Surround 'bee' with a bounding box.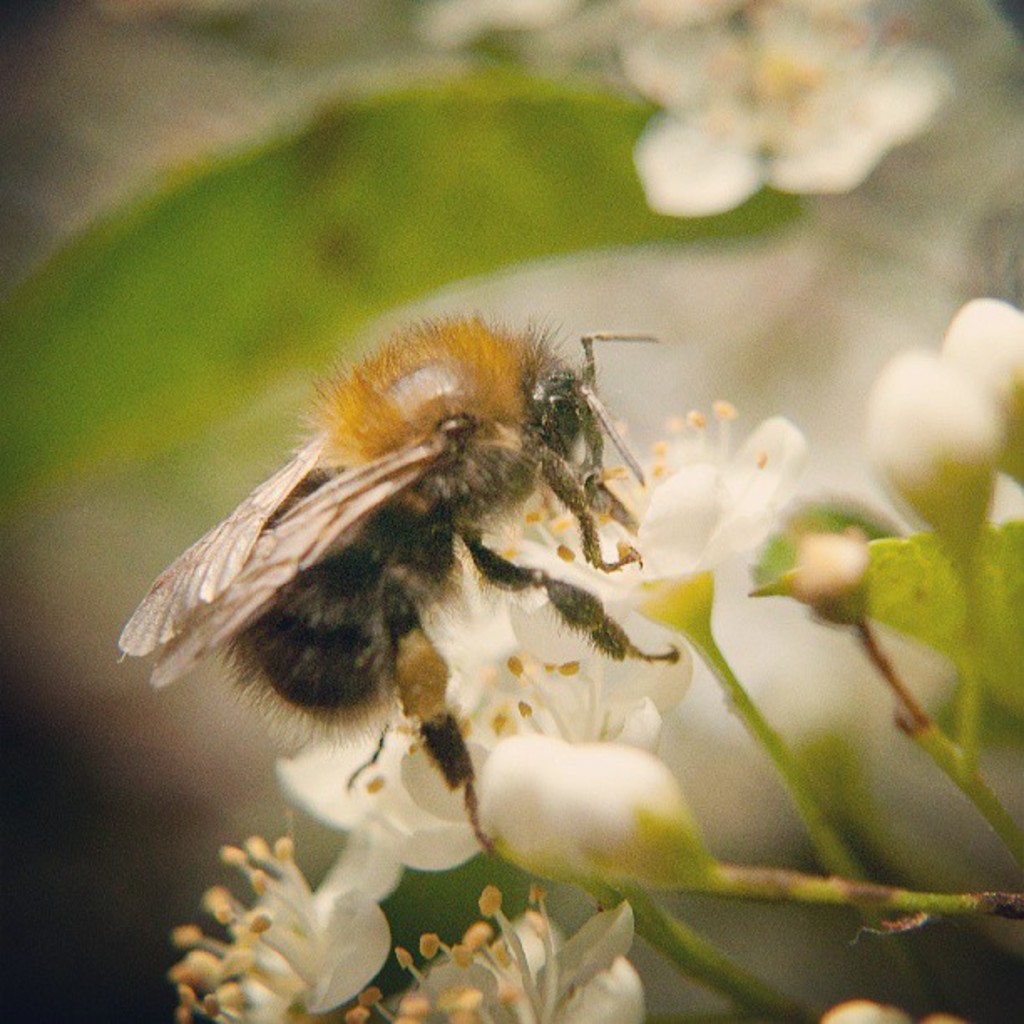
[104,321,688,863].
